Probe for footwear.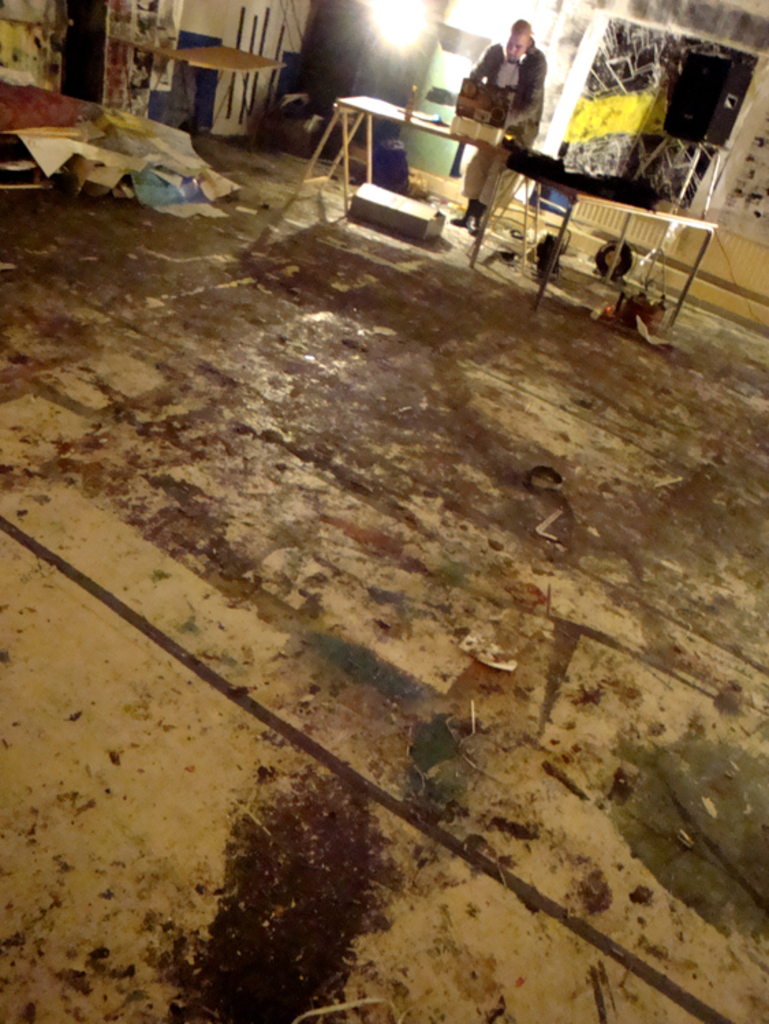
Probe result: region(449, 213, 470, 232).
